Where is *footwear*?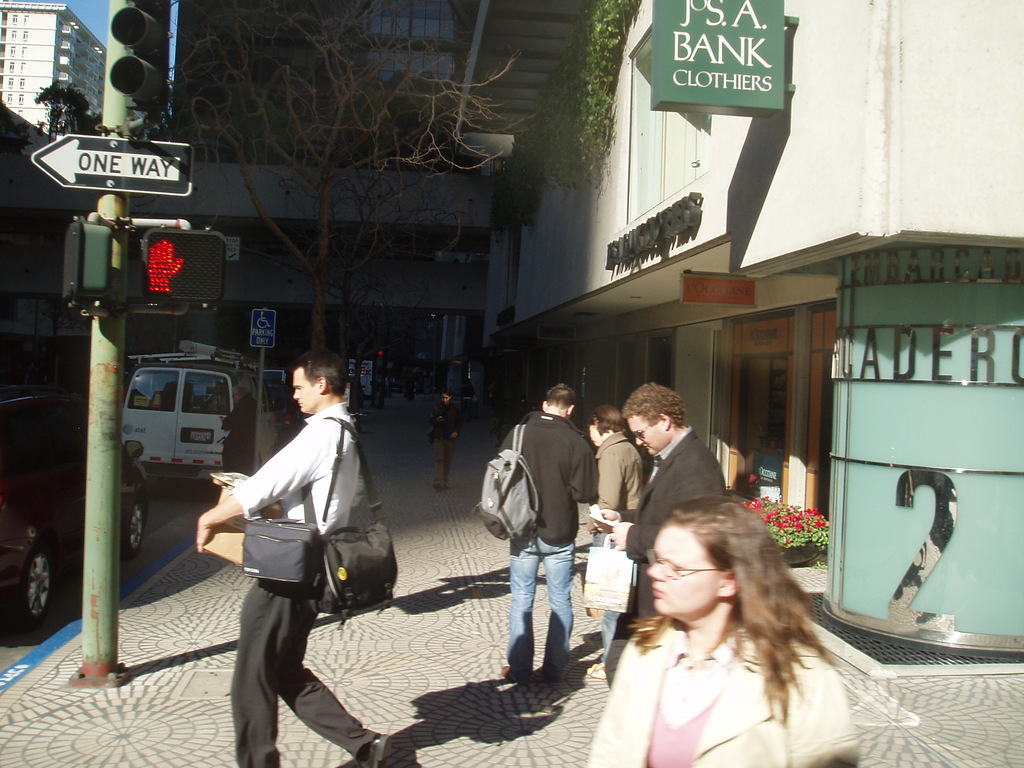
499:664:516:680.
